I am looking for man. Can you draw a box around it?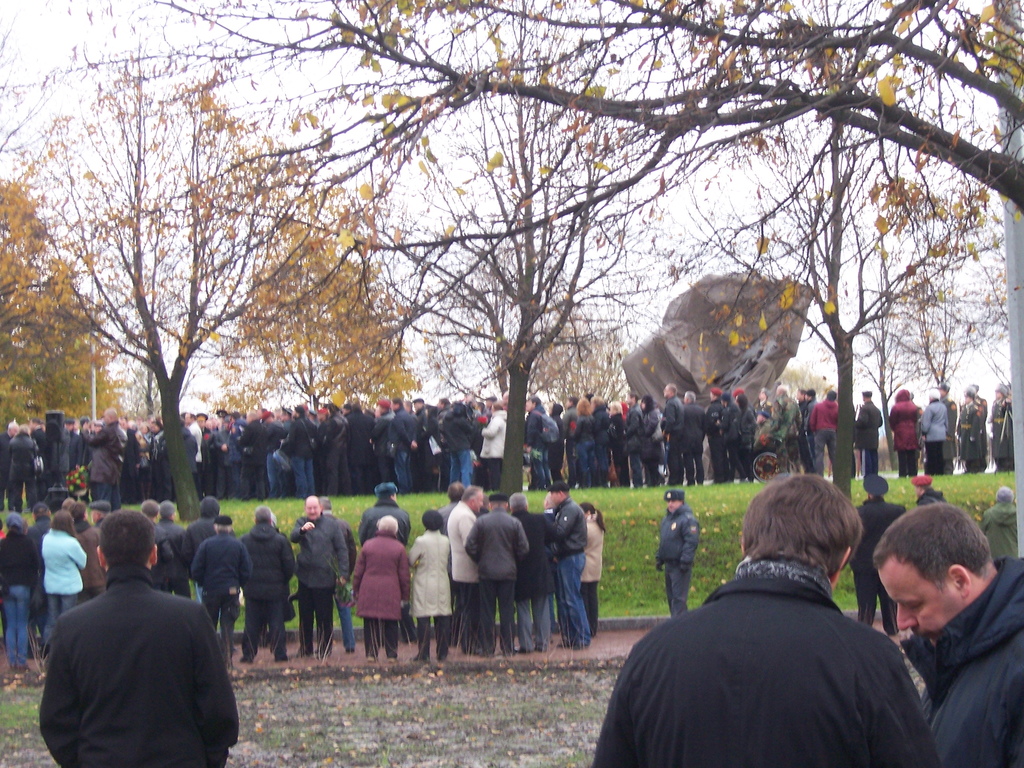
Sure, the bounding box is (x1=512, y1=497, x2=561, y2=653).
